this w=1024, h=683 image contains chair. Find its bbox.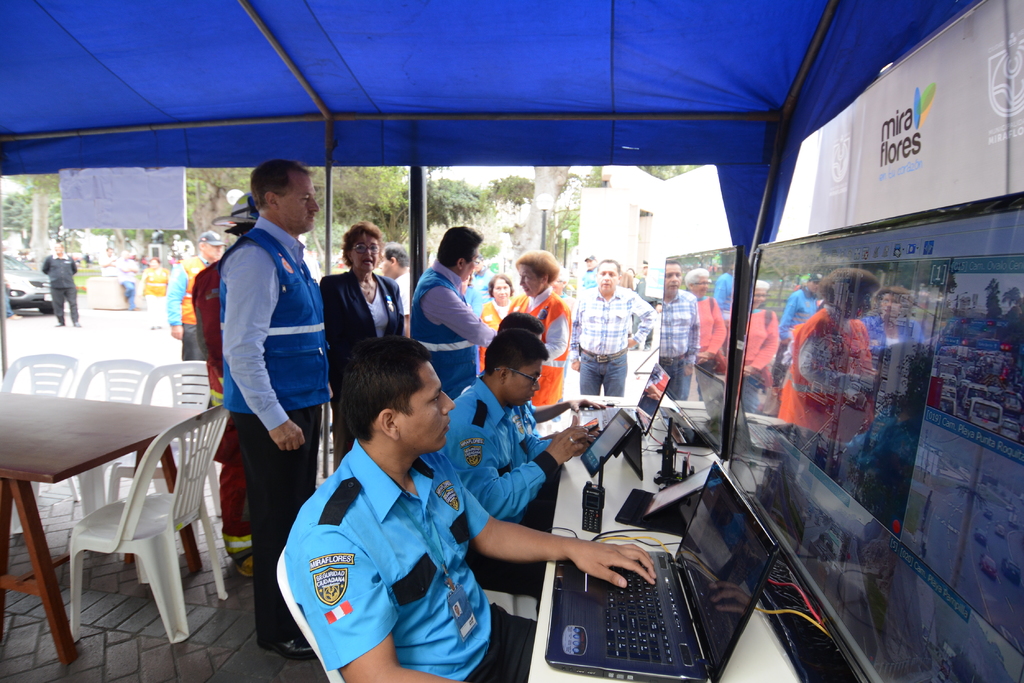
crop(68, 403, 231, 643).
